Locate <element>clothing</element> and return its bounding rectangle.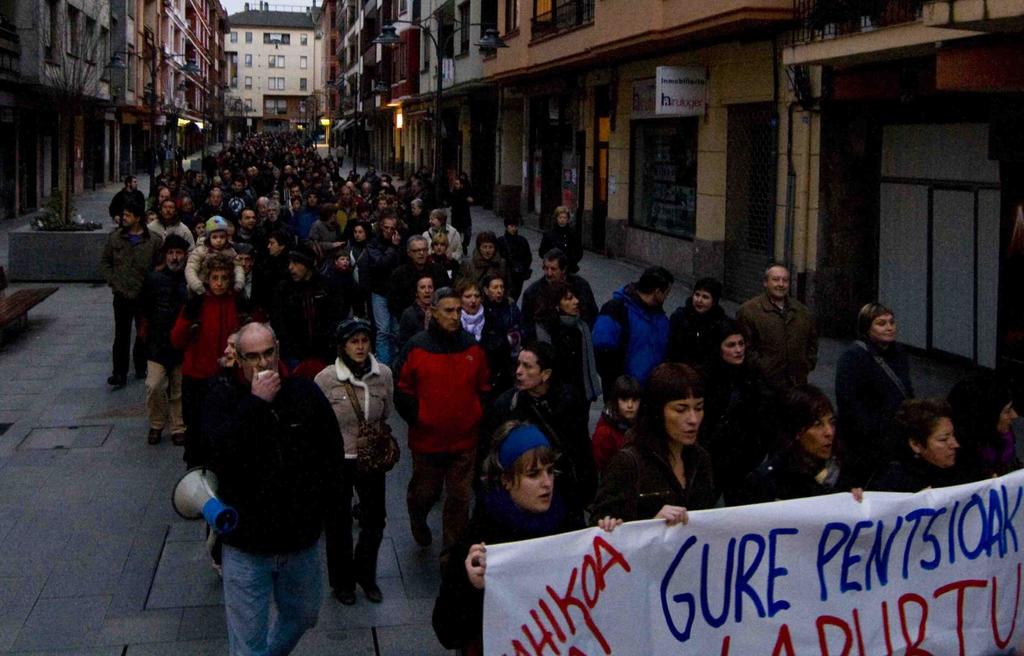
BBox(386, 258, 454, 331).
